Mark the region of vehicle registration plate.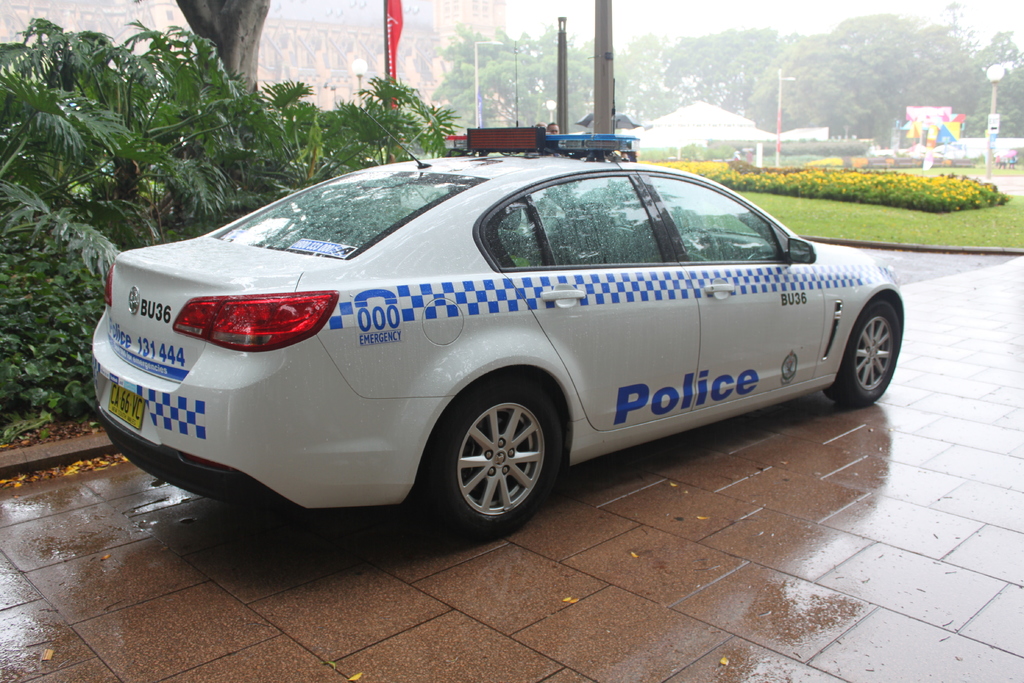
Region: {"left": 108, "top": 383, "right": 147, "bottom": 431}.
